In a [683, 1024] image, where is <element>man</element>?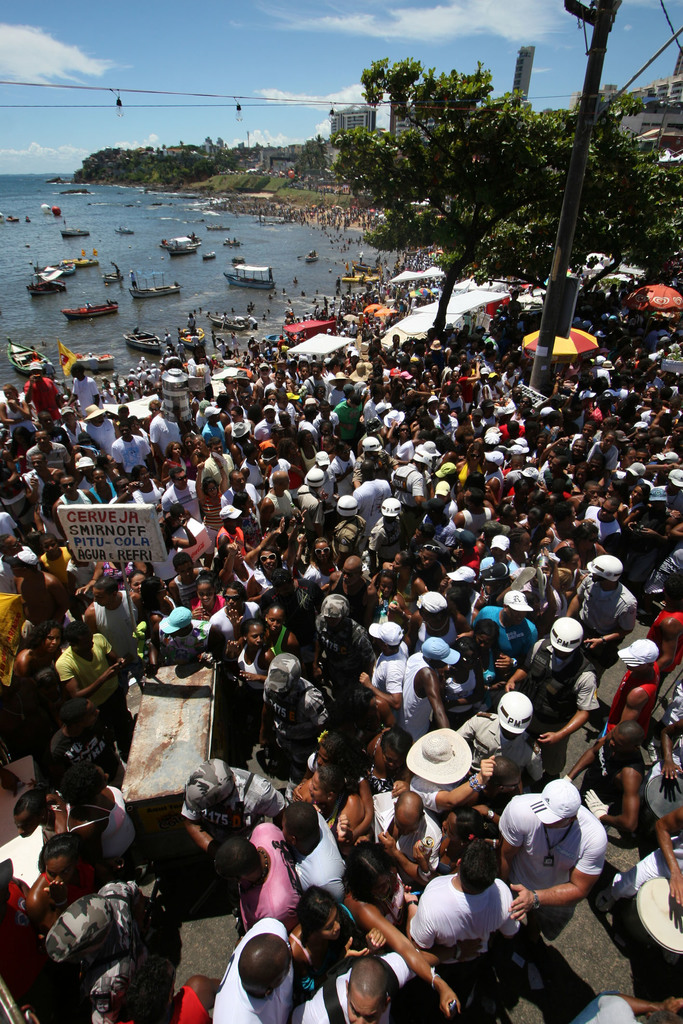
bbox(583, 498, 621, 538).
